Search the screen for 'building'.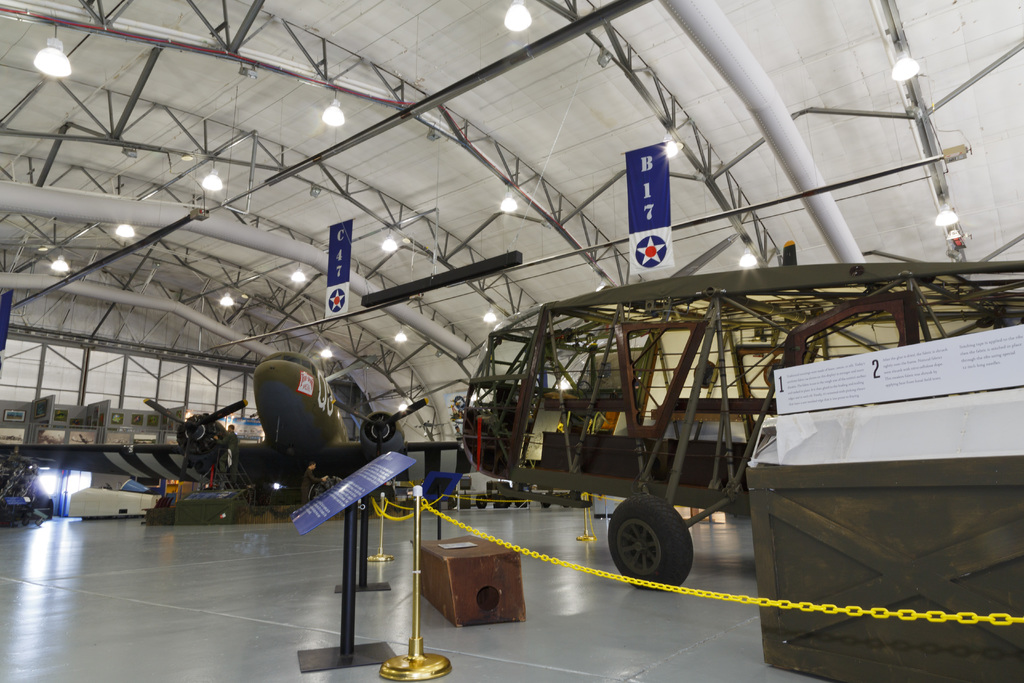
Found at [left=0, top=0, right=1023, bottom=682].
